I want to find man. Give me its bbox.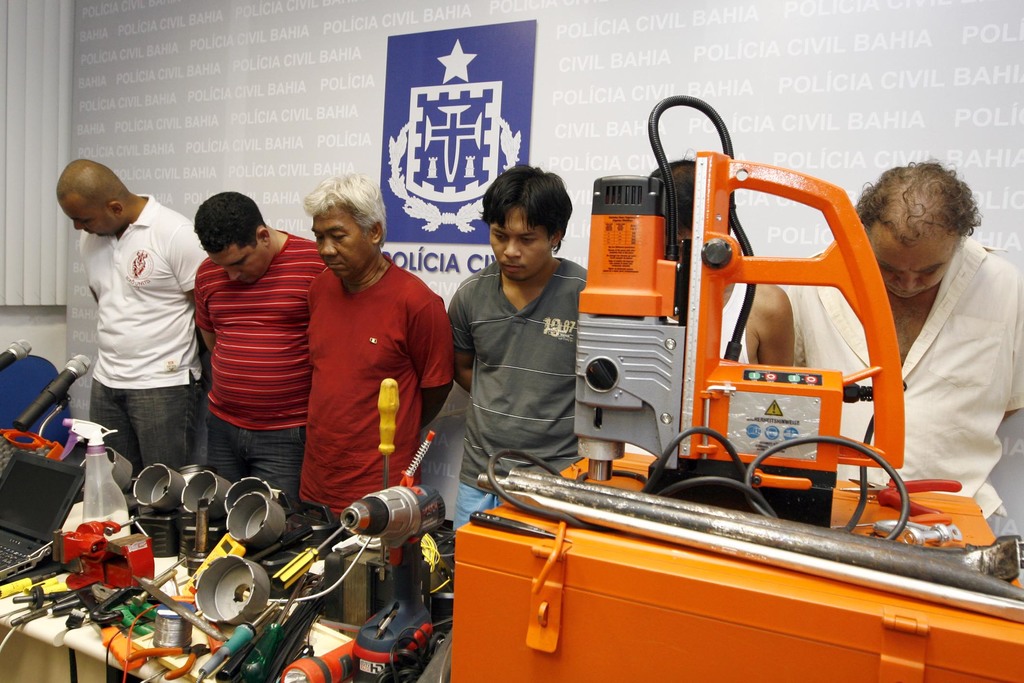
pyautogui.locateOnScreen(195, 194, 332, 498).
